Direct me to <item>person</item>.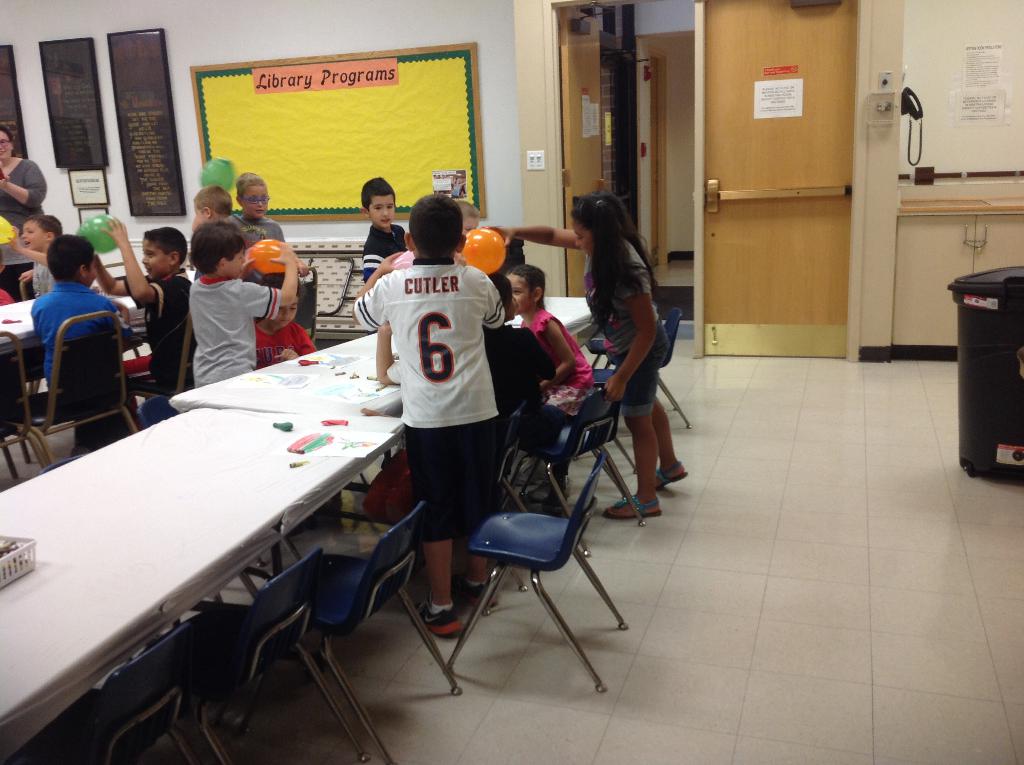
Direction: box=[350, 196, 502, 642].
